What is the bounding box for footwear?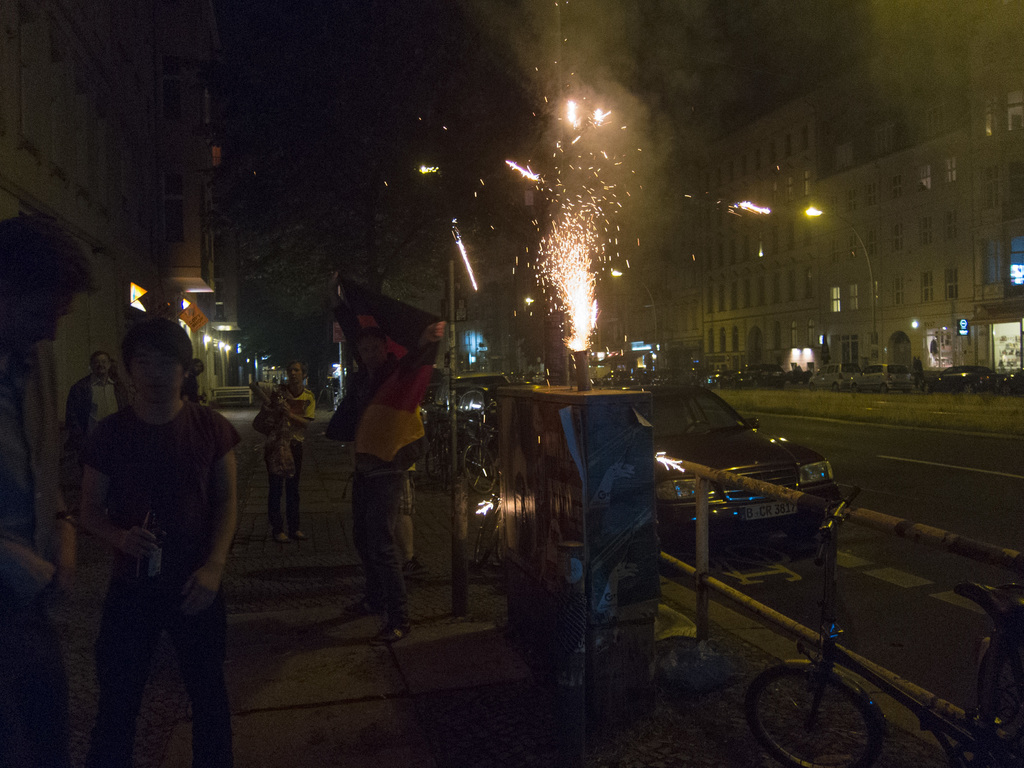
(x1=402, y1=559, x2=426, y2=573).
